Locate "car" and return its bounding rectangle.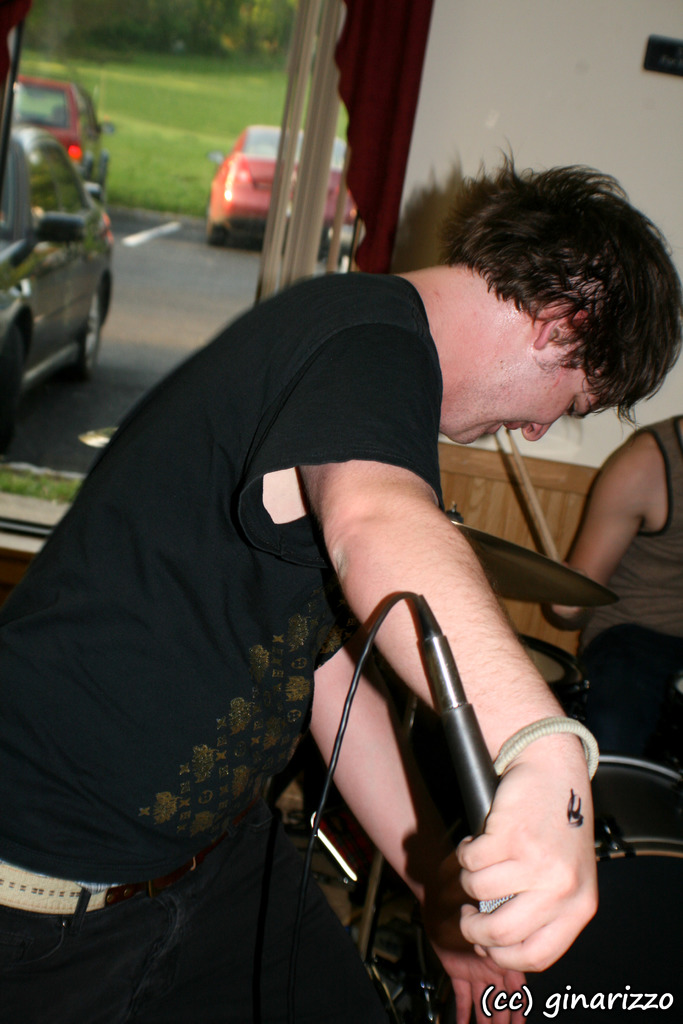
[8,75,118,197].
